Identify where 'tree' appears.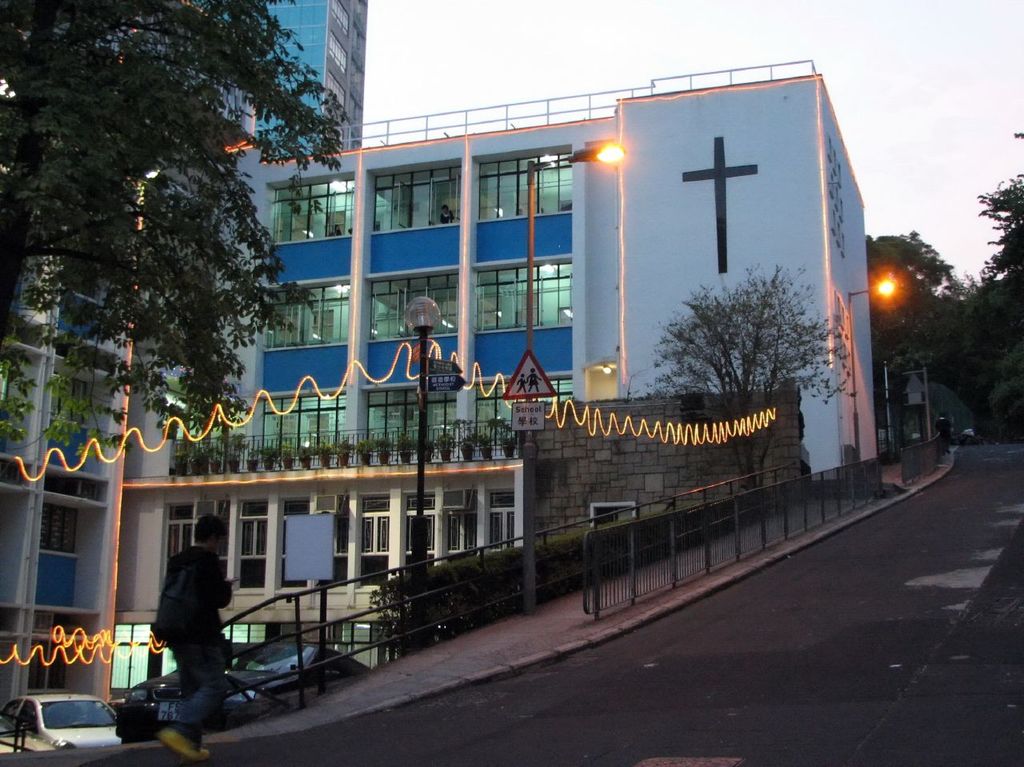
Appears at [0,0,348,454].
